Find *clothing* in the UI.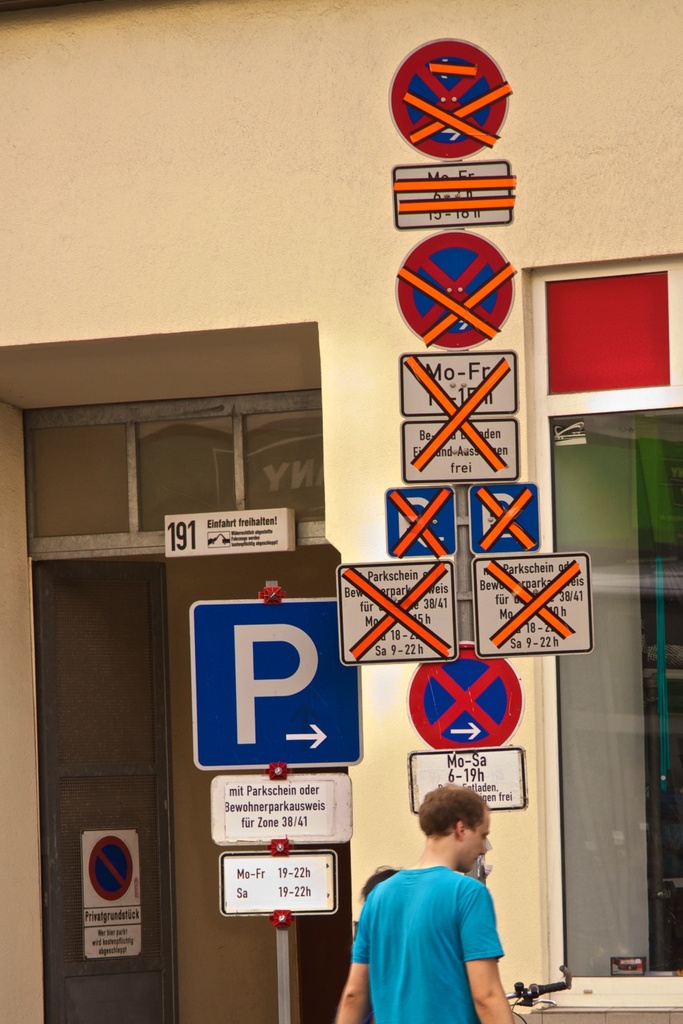
UI element at [x1=349, y1=850, x2=500, y2=1023].
